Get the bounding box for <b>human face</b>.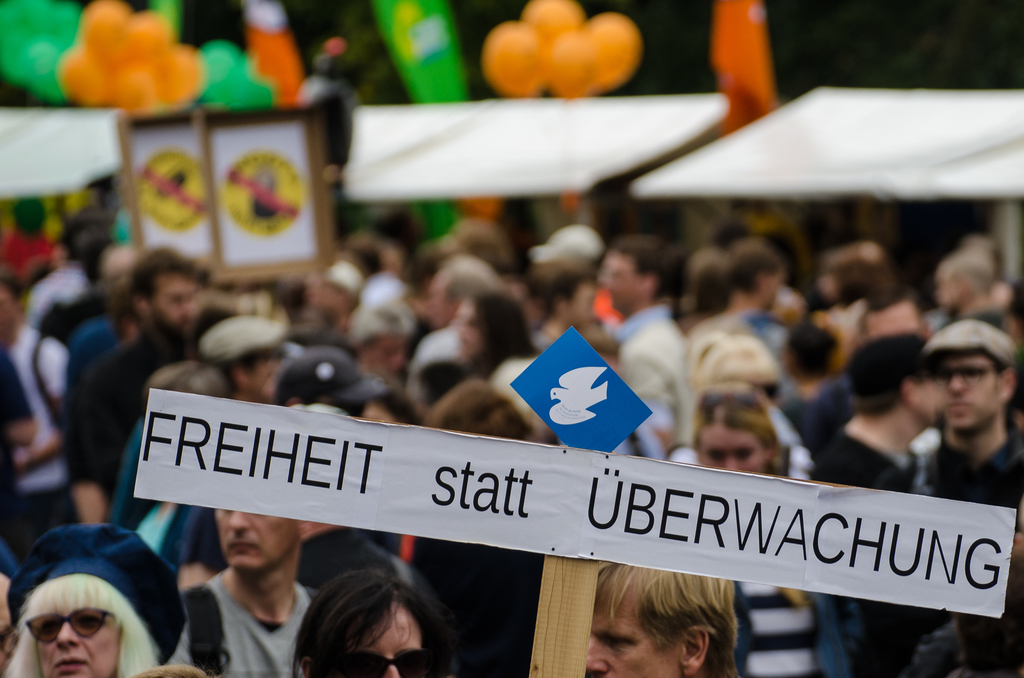
crop(35, 610, 122, 677).
